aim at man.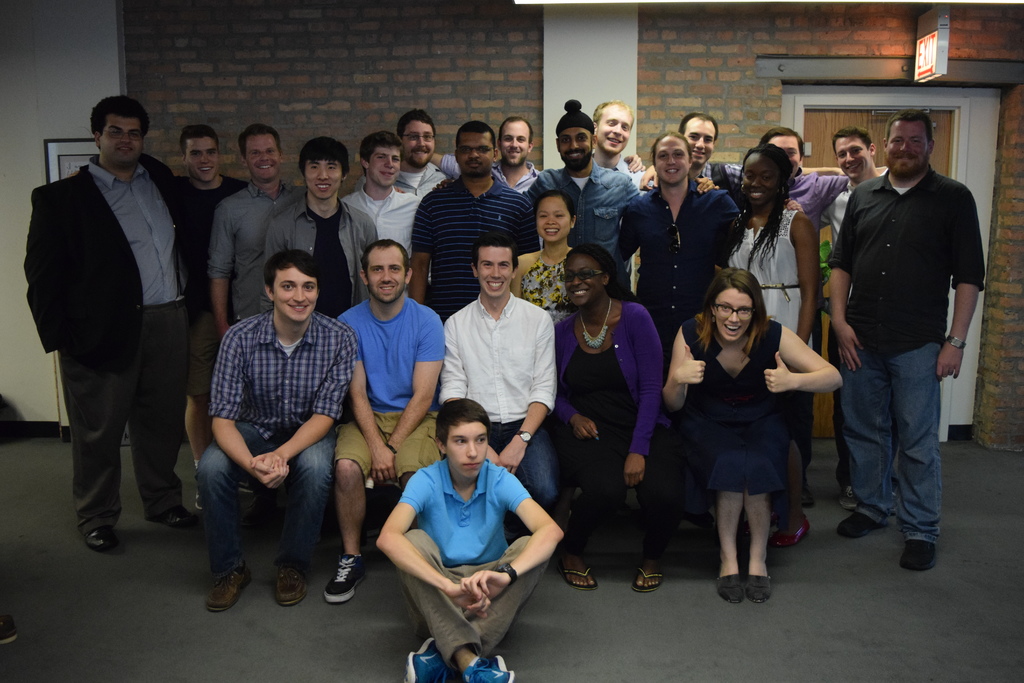
Aimed at 821:108:986:570.
